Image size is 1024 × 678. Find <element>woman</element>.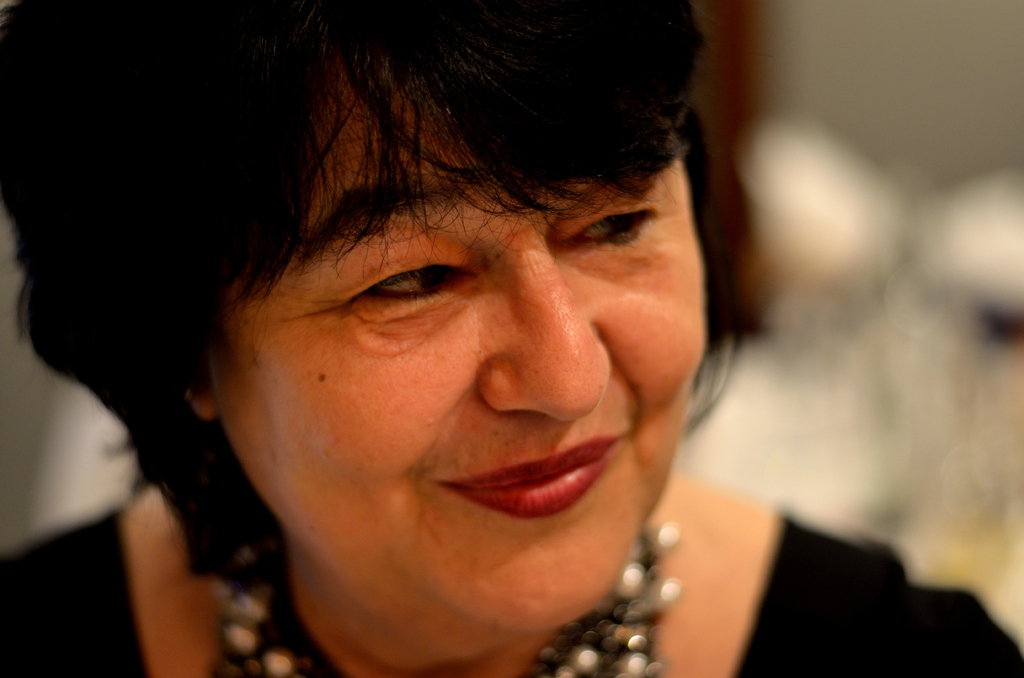
box=[67, 0, 845, 671].
